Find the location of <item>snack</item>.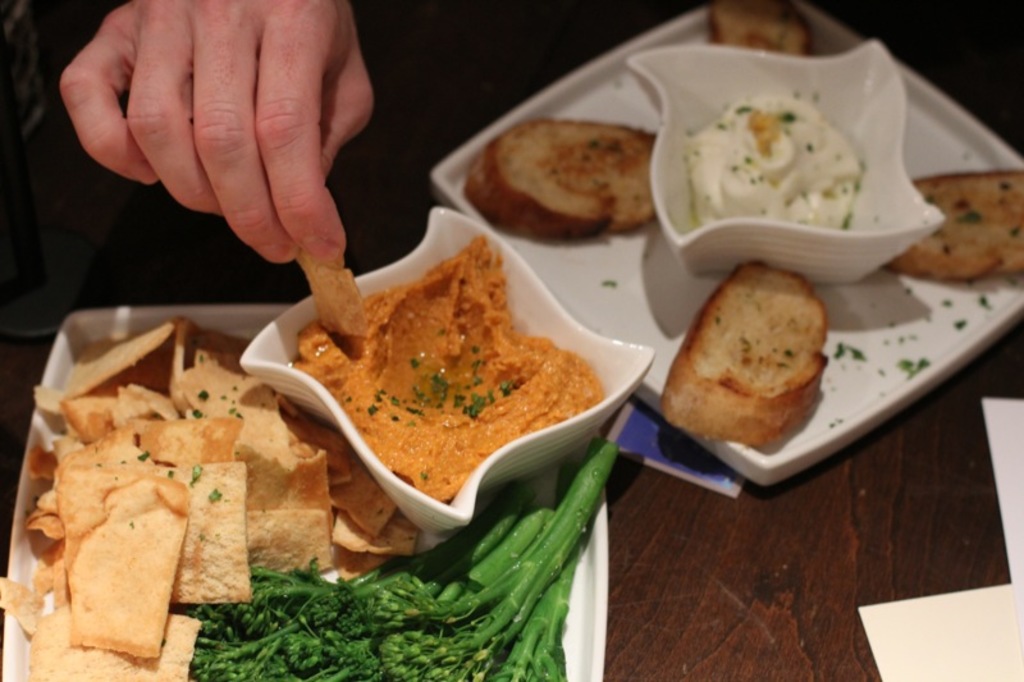
Location: [882,163,1023,276].
